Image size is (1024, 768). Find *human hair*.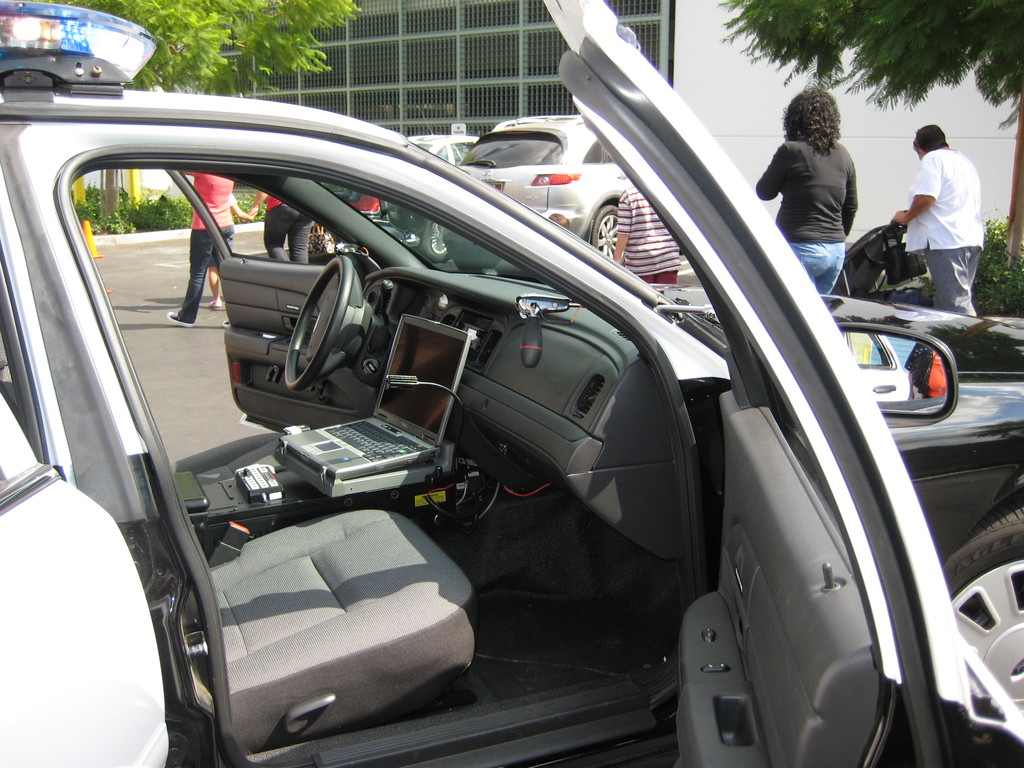
rect(914, 123, 950, 152).
